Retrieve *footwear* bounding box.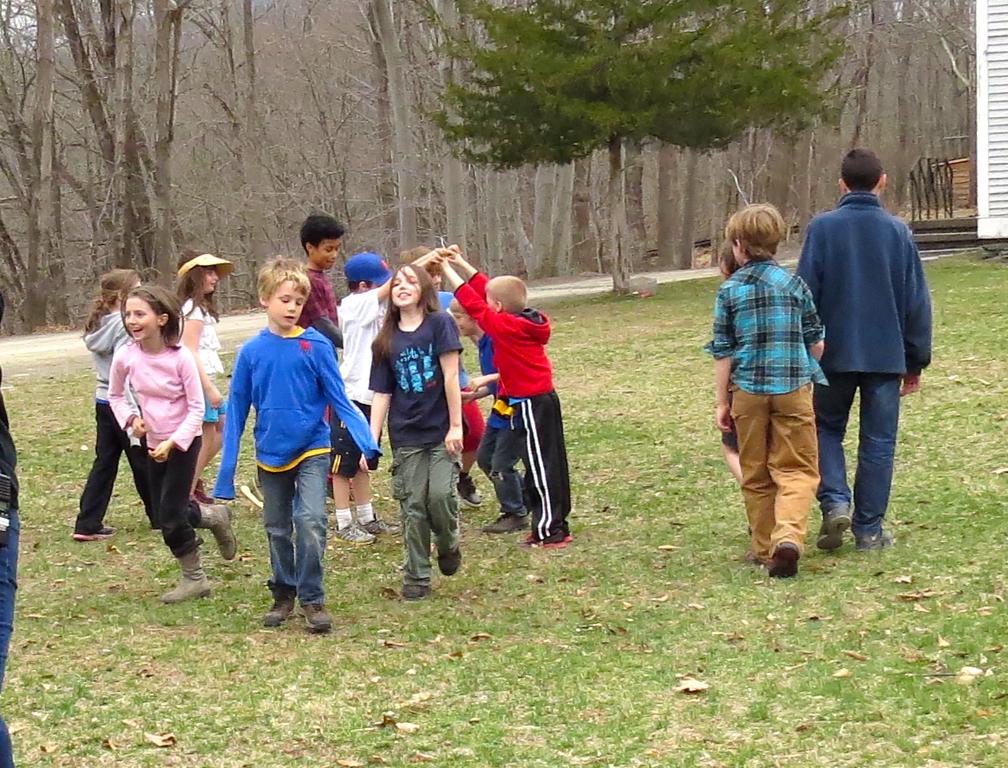
Bounding box: x1=813 y1=510 x2=850 y2=552.
